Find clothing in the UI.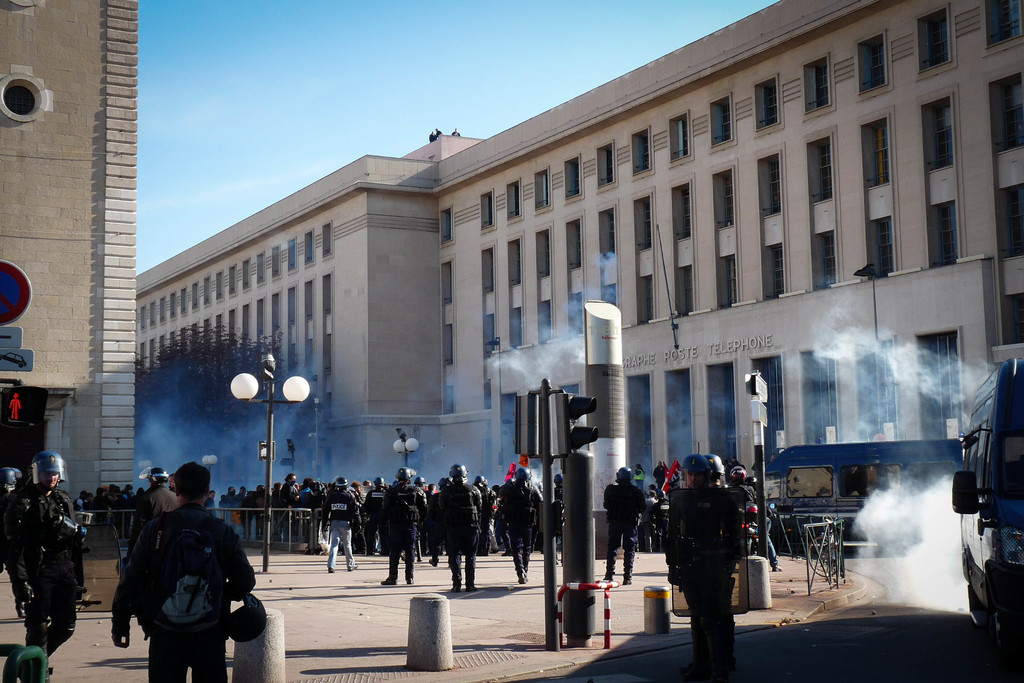
UI element at 280, 477, 299, 514.
